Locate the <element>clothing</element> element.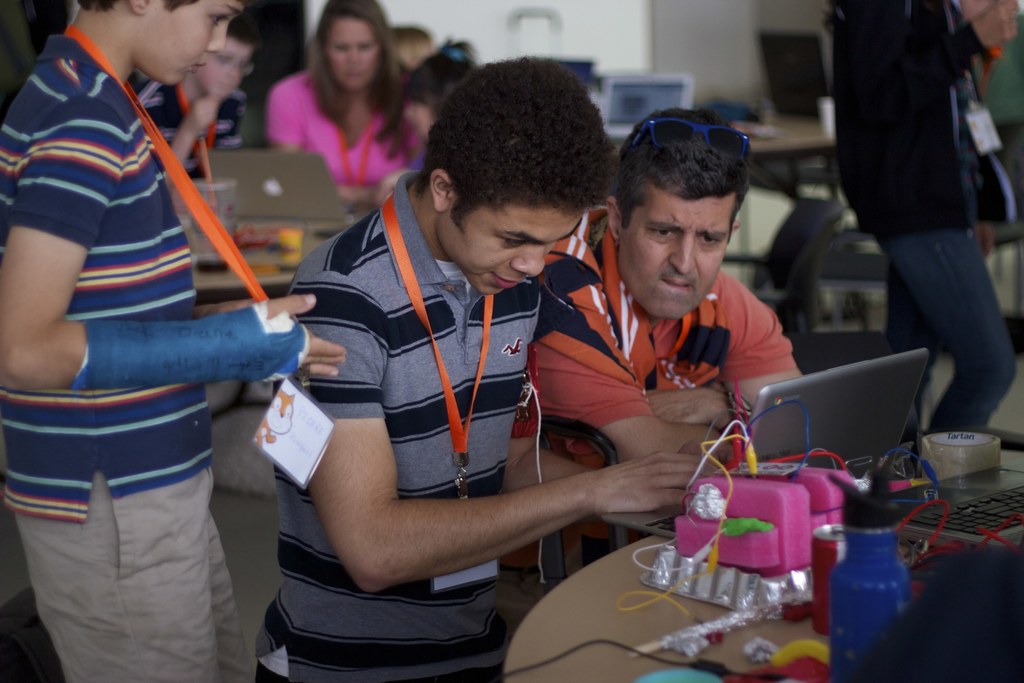
Element bbox: (x1=832, y1=0, x2=1016, y2=451).
